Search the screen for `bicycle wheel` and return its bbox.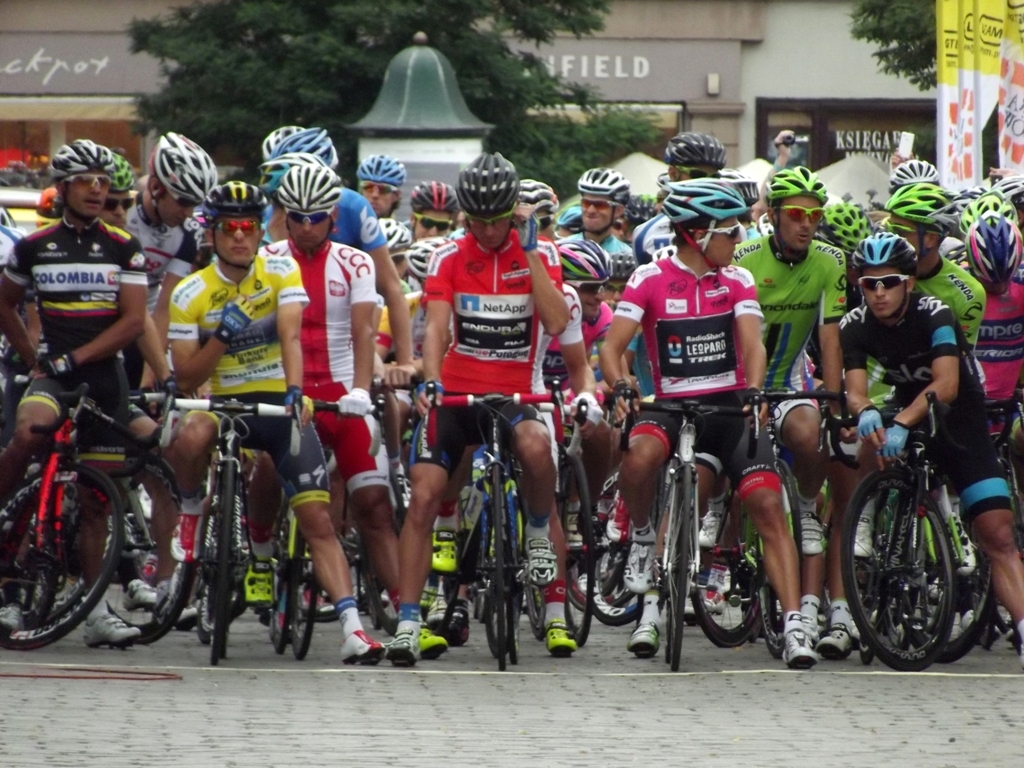
Found: [379,569,460,637].
